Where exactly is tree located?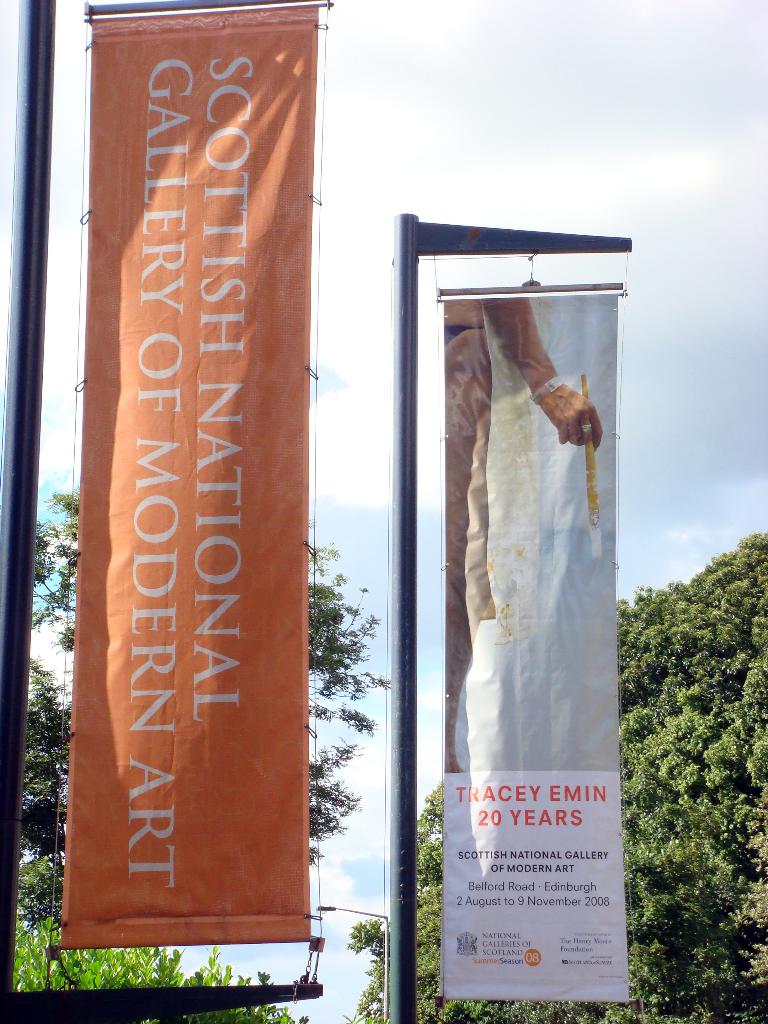
Its bounding box is locate(348, 533, 767, 1023).
